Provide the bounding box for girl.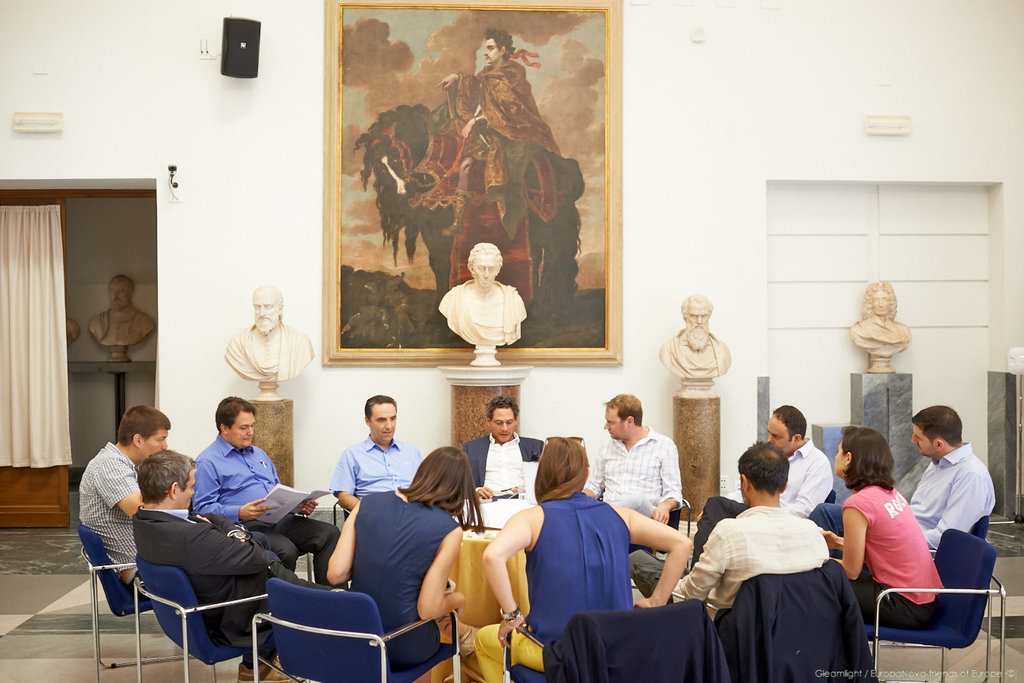
(321,447,465,676).
